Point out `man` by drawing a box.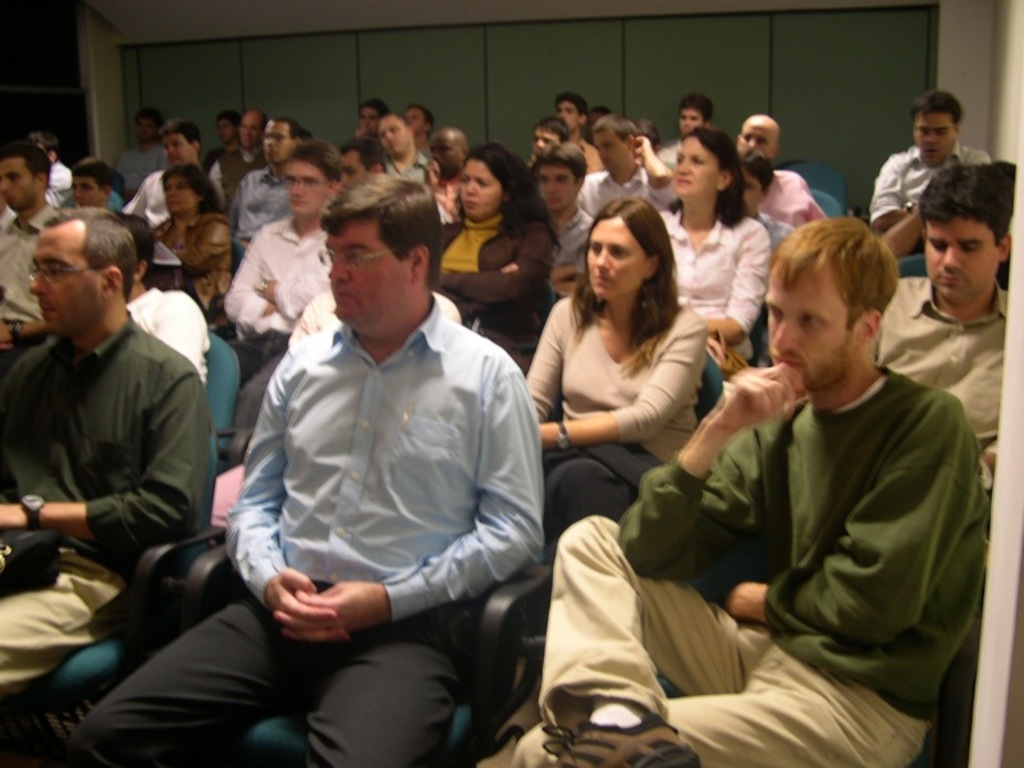
724, 146, 799, 371.
